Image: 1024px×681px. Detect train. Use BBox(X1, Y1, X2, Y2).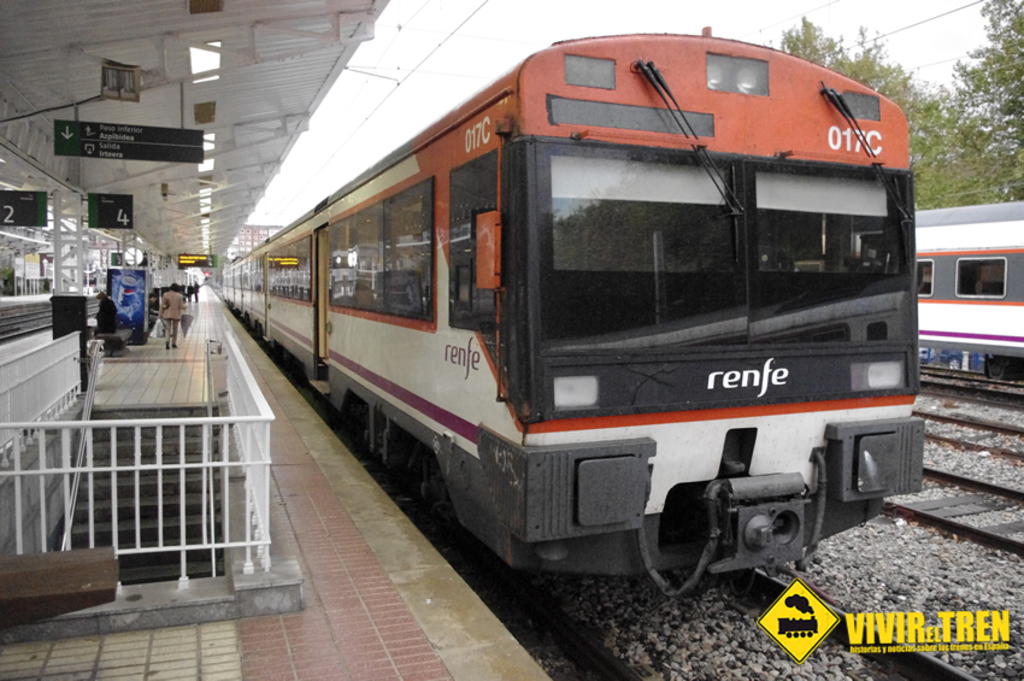
BBox(222, 24, 920, 600).
